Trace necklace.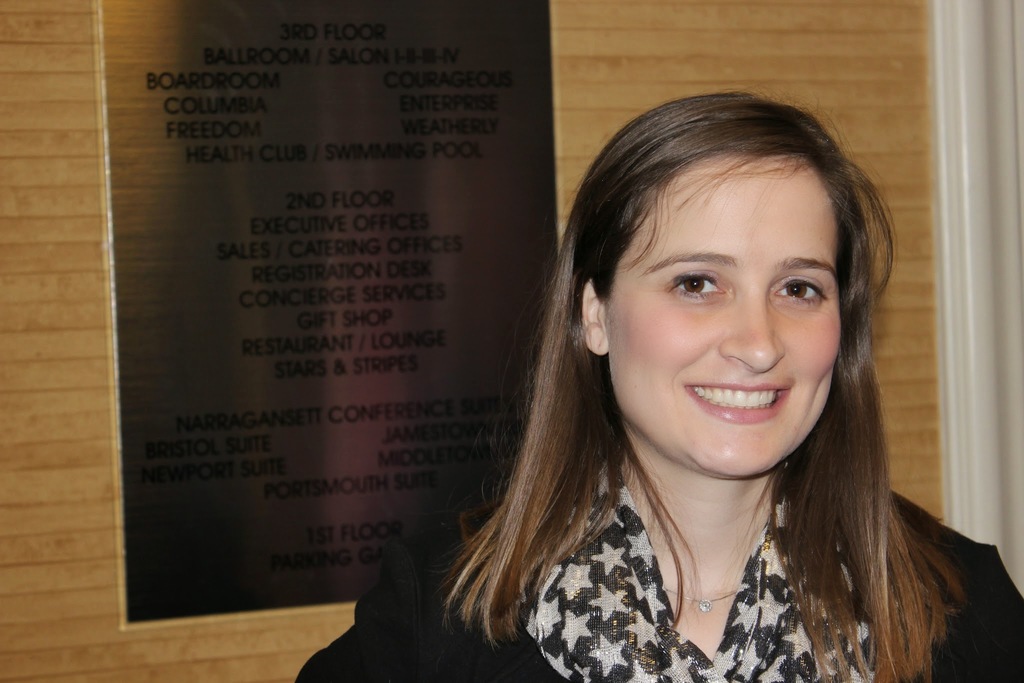
Traced to 658,586,739,610.
